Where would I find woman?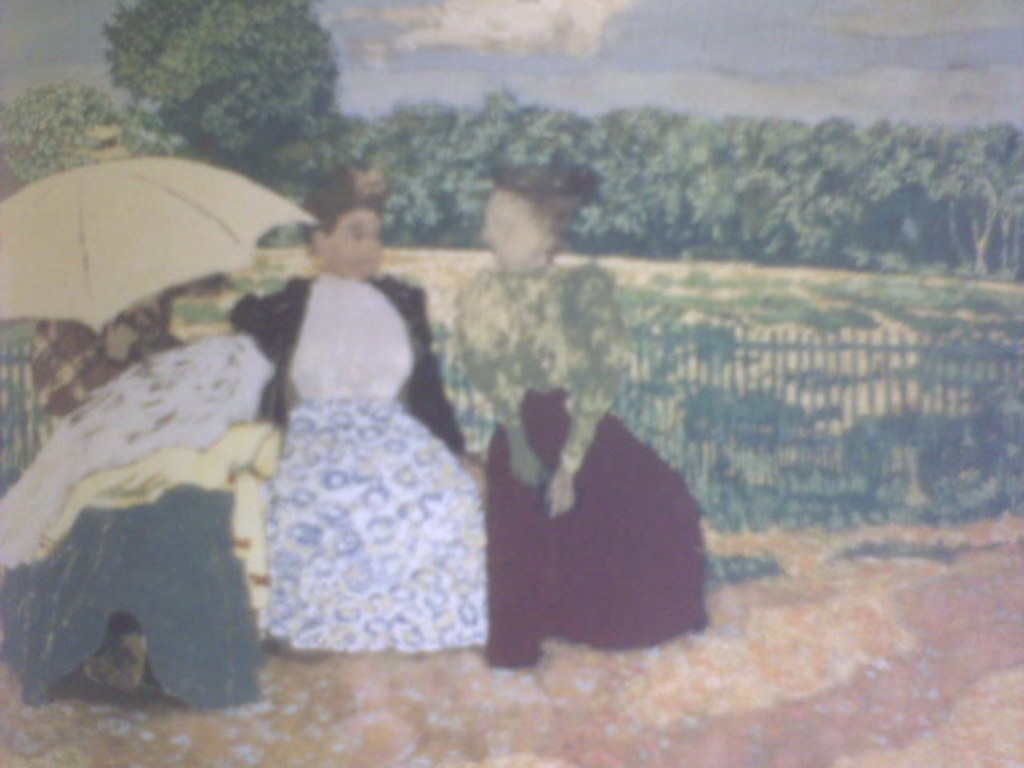
At bbox=[166, 192, 506, 677].
